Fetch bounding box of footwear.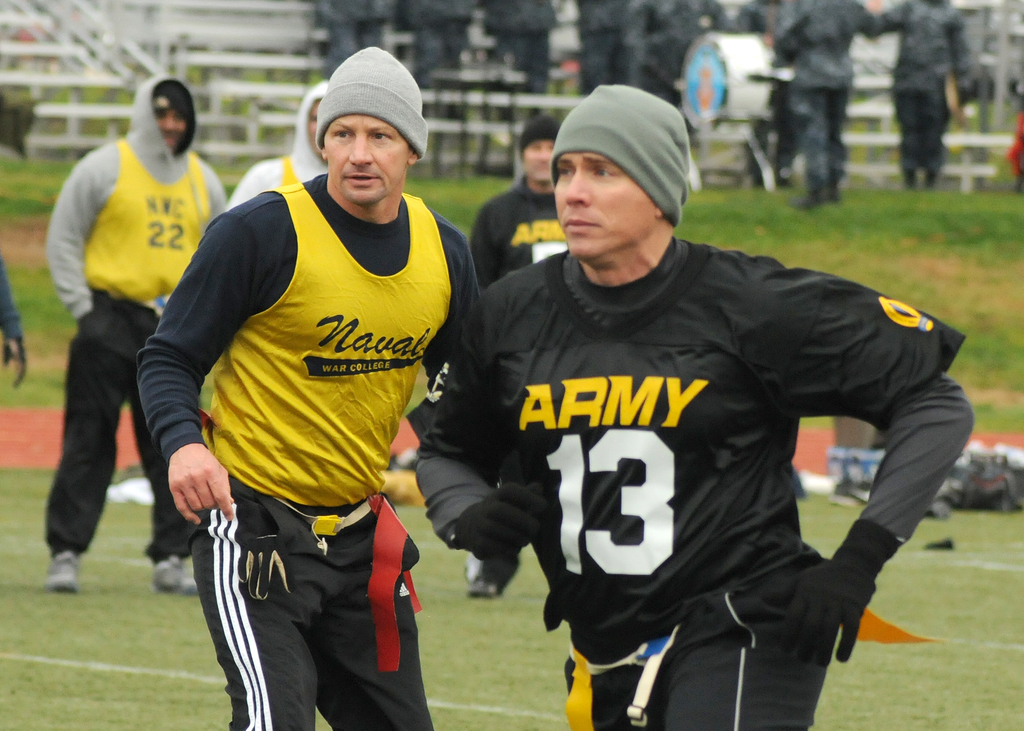
Bbox: [150,553,204,600].
